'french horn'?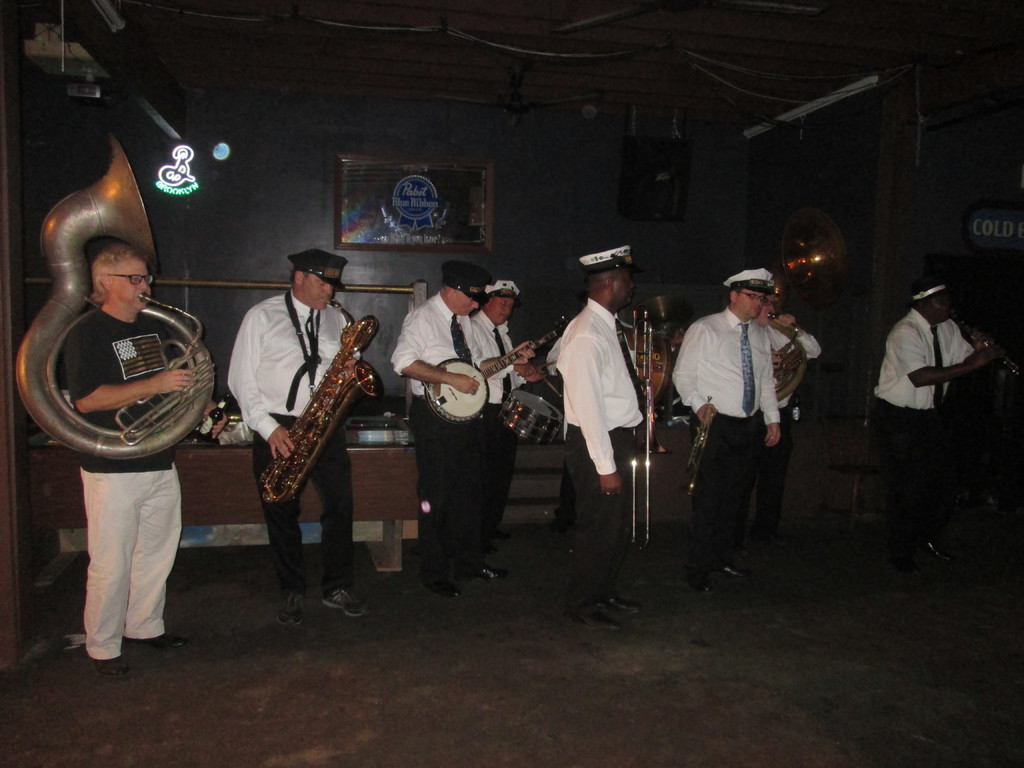
Rect(772, 208, 856, 400)
